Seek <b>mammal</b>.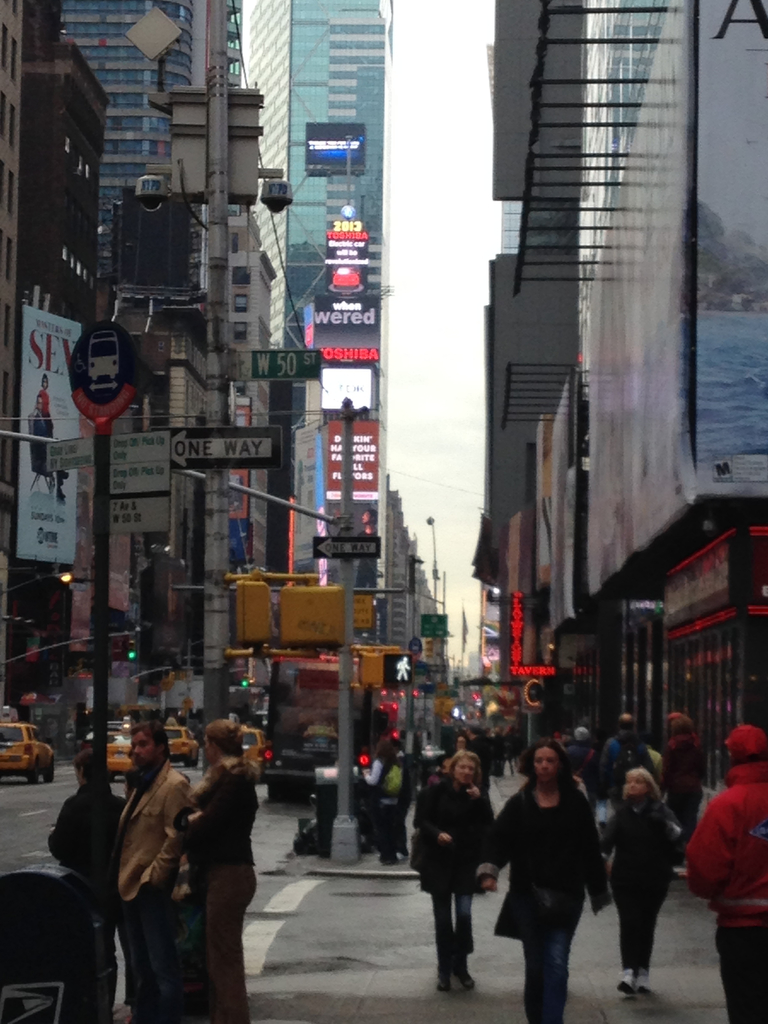
595/767/684/995.
